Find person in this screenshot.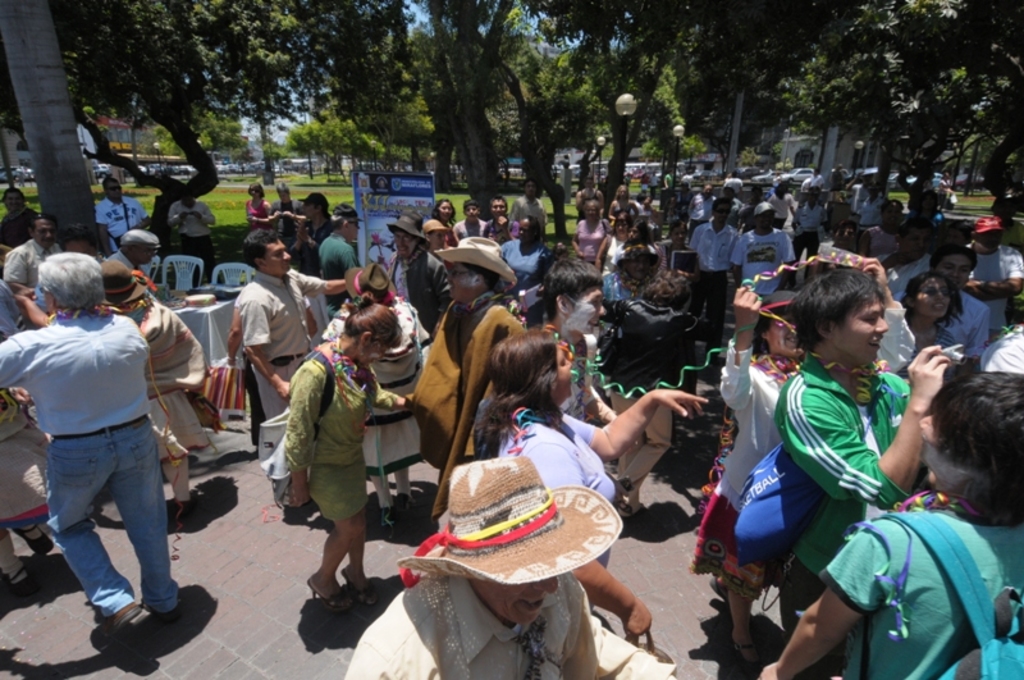
The bounding box for person is pyautogui.locateOnScreen(422, 204, 457, 245).
